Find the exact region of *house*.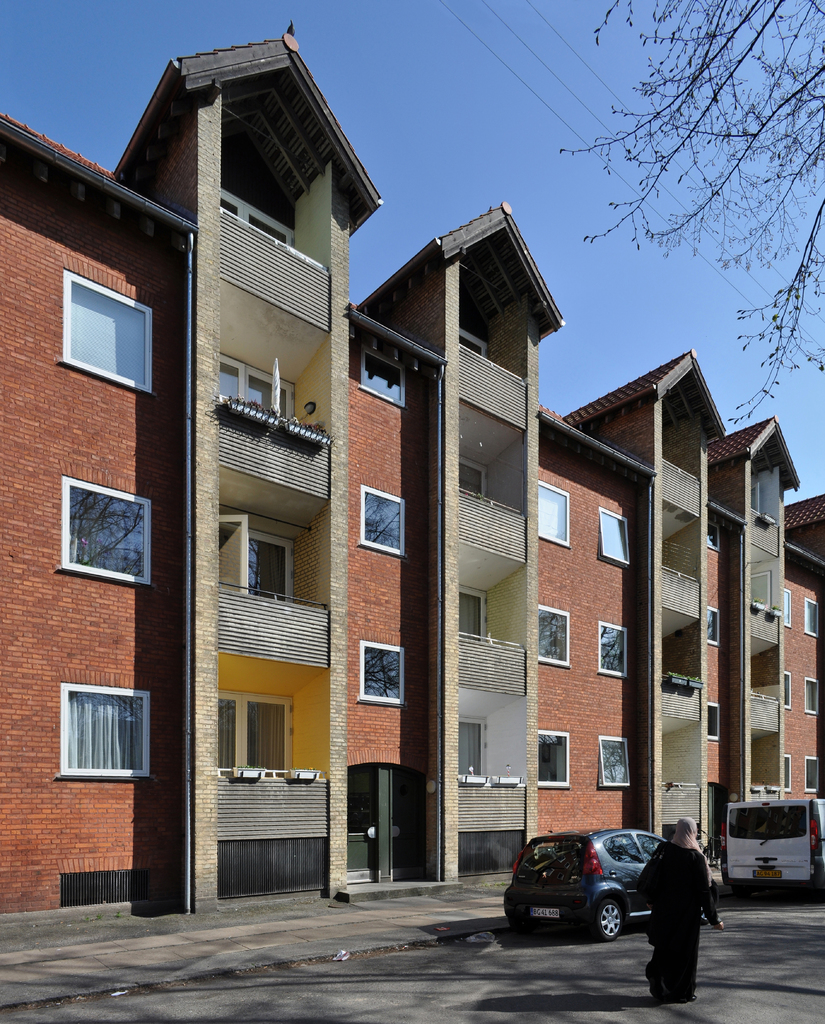
Exact region: BBox(0, 18, 824, 908).
